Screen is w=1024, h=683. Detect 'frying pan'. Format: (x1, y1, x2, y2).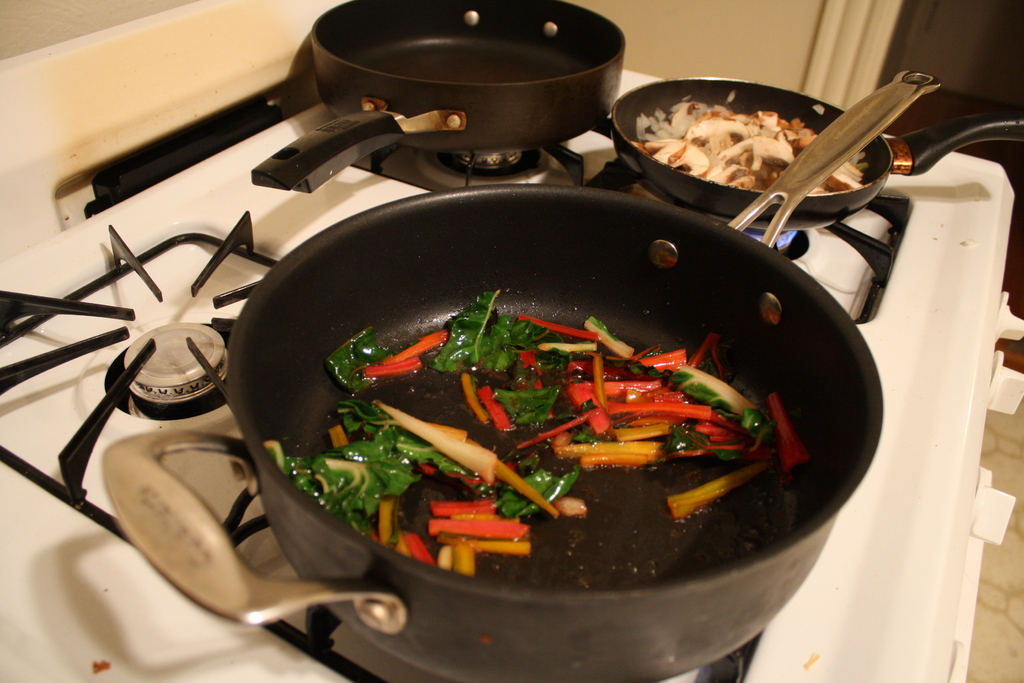
(618, 78, 1023, 232).
